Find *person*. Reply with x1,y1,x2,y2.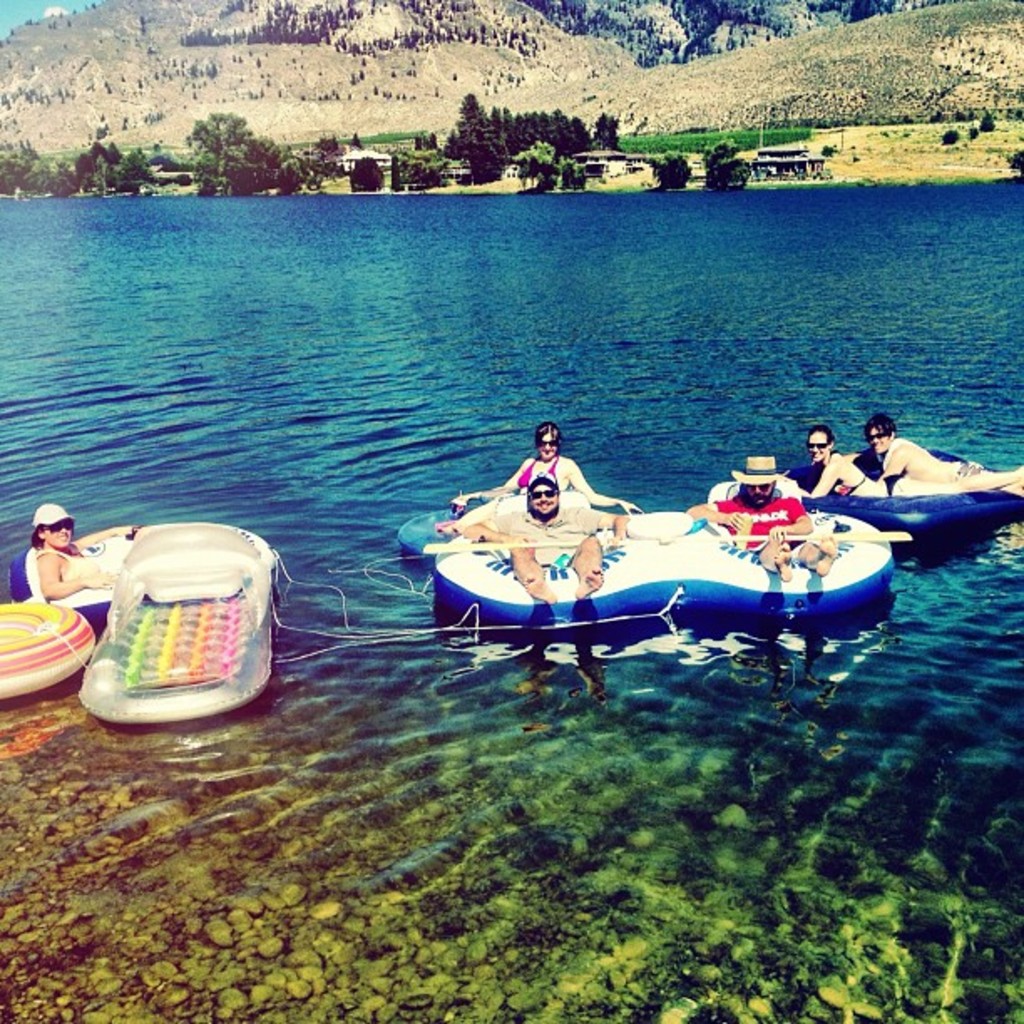
32,502,124,596.
